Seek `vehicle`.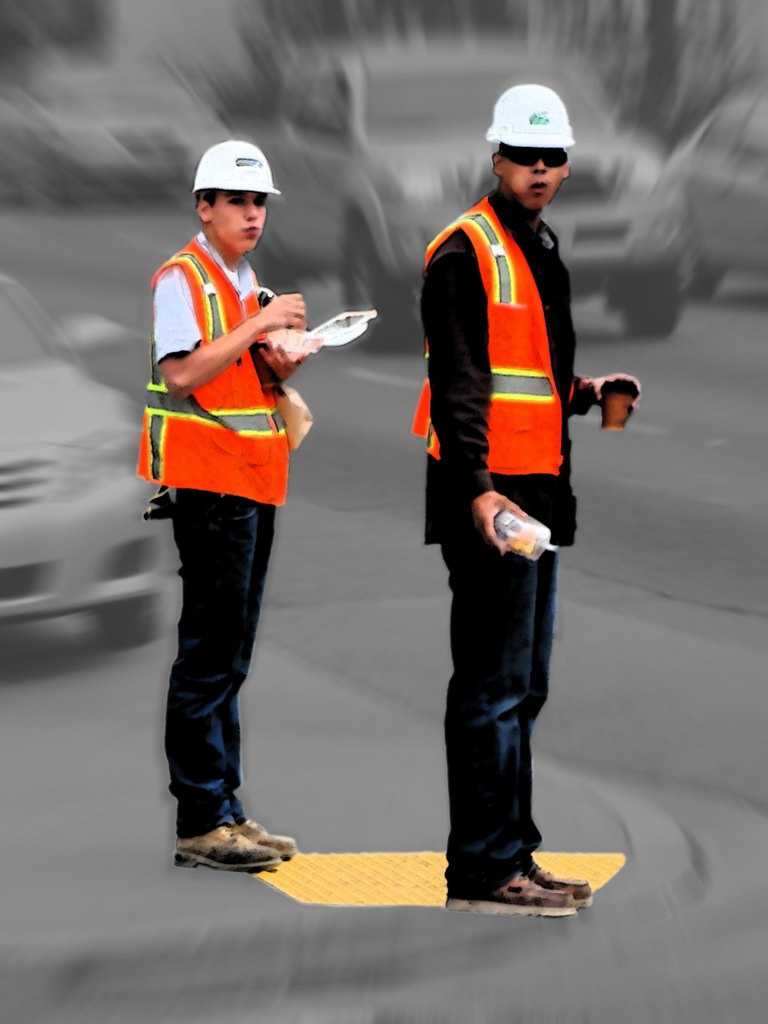
668, 72, 767, 301.
